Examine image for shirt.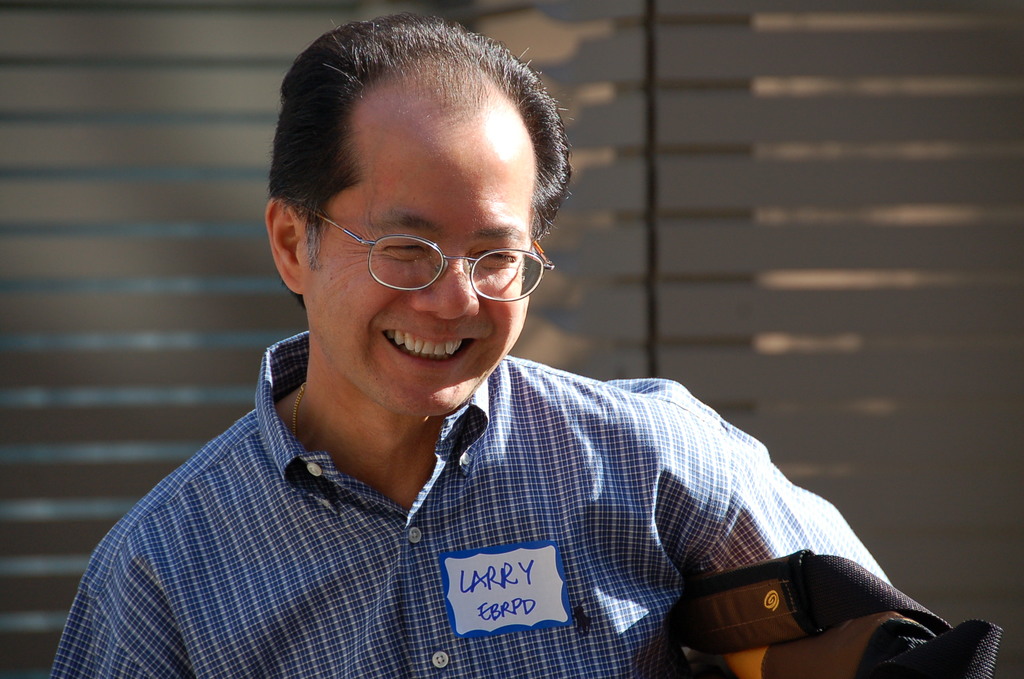
Examination result: [x1=86, y1=342, x2=904, y2=659].
